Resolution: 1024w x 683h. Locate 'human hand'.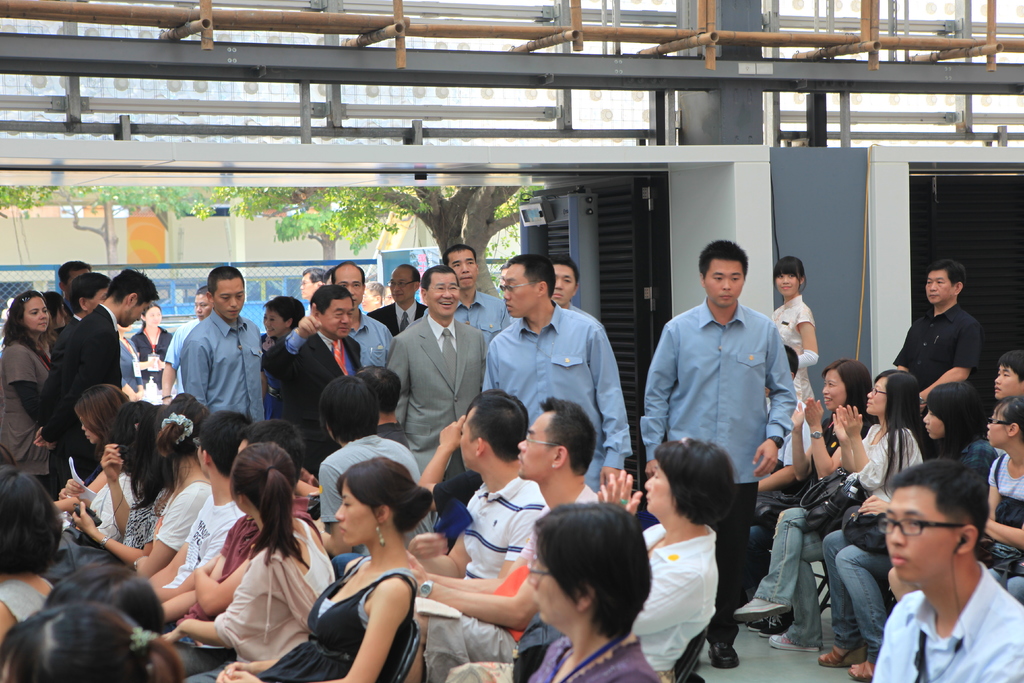
[68, 500, 99, 534].
